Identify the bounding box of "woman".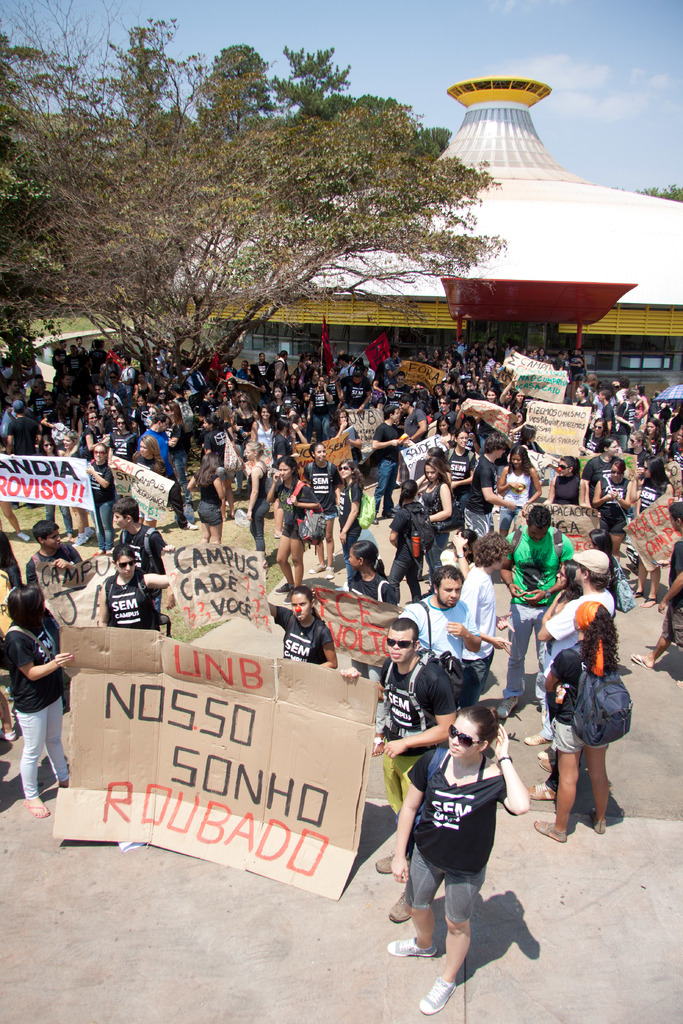
bbox=[36, 428, 79, 543].
